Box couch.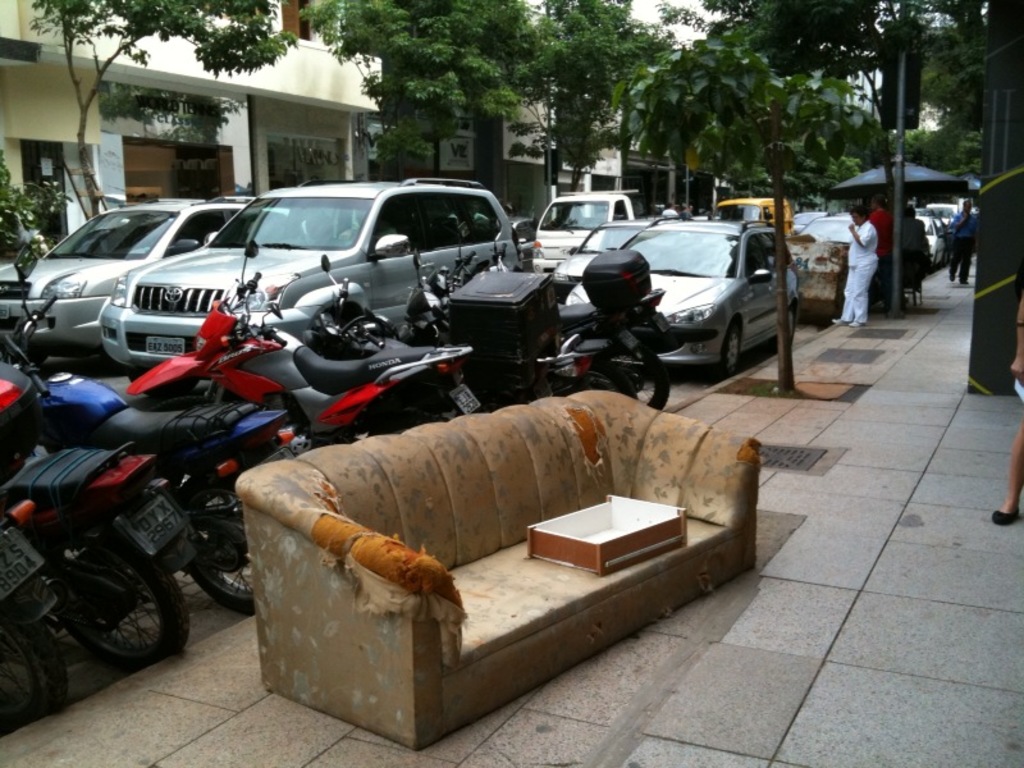
crop(216, 372, 780, 736).
